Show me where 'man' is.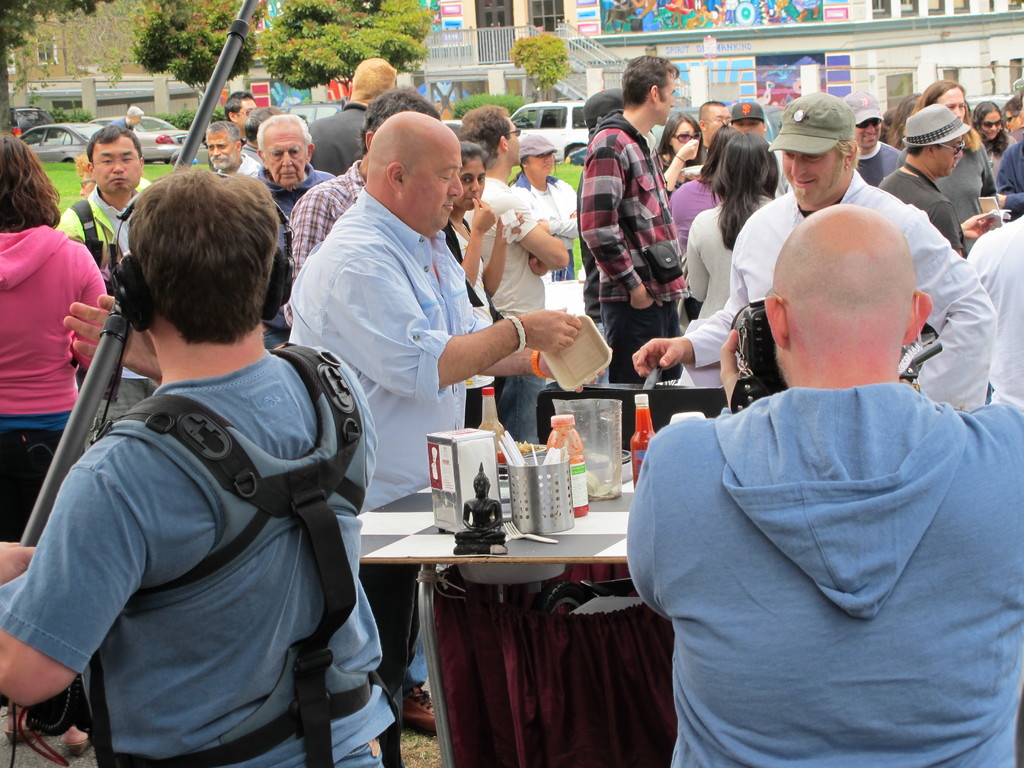
'man' is at x1=280, y1=83, x2=437, y2=307.
